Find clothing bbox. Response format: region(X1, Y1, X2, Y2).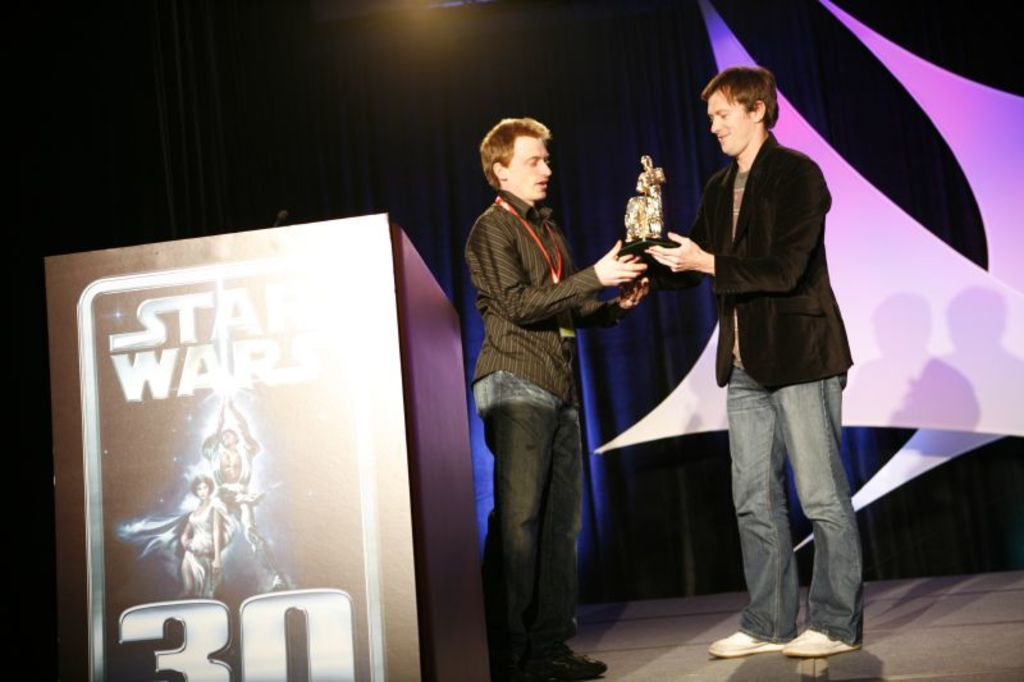
region(466, 132, 622, 656).
